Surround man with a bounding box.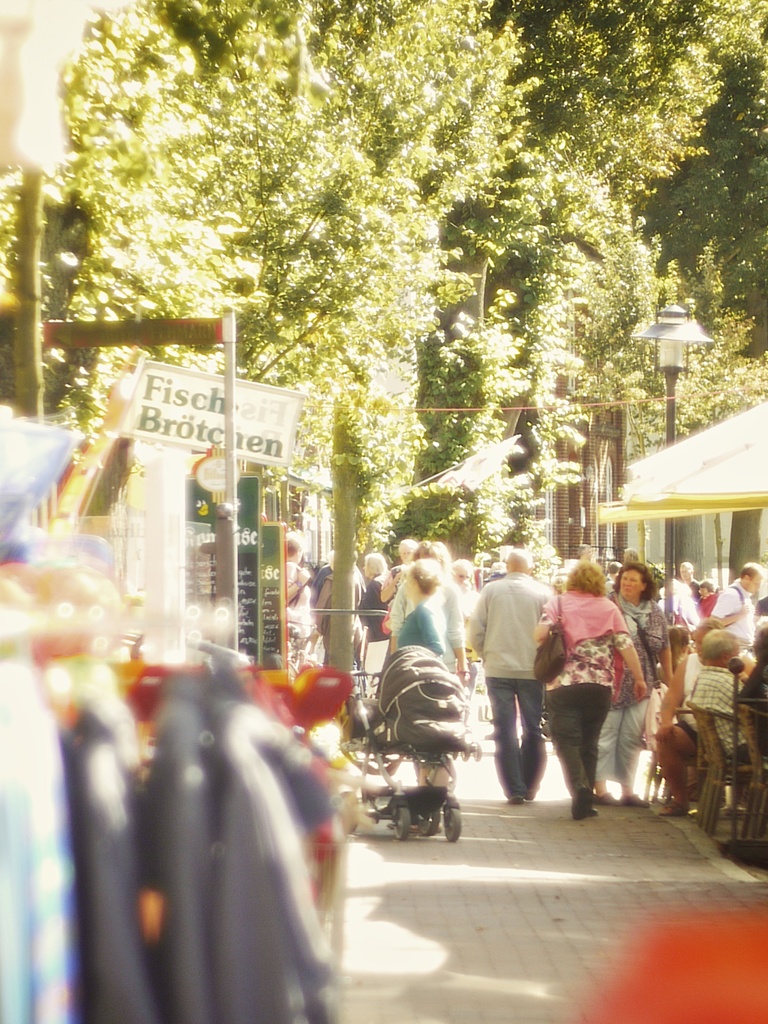
708,563,767,649.
